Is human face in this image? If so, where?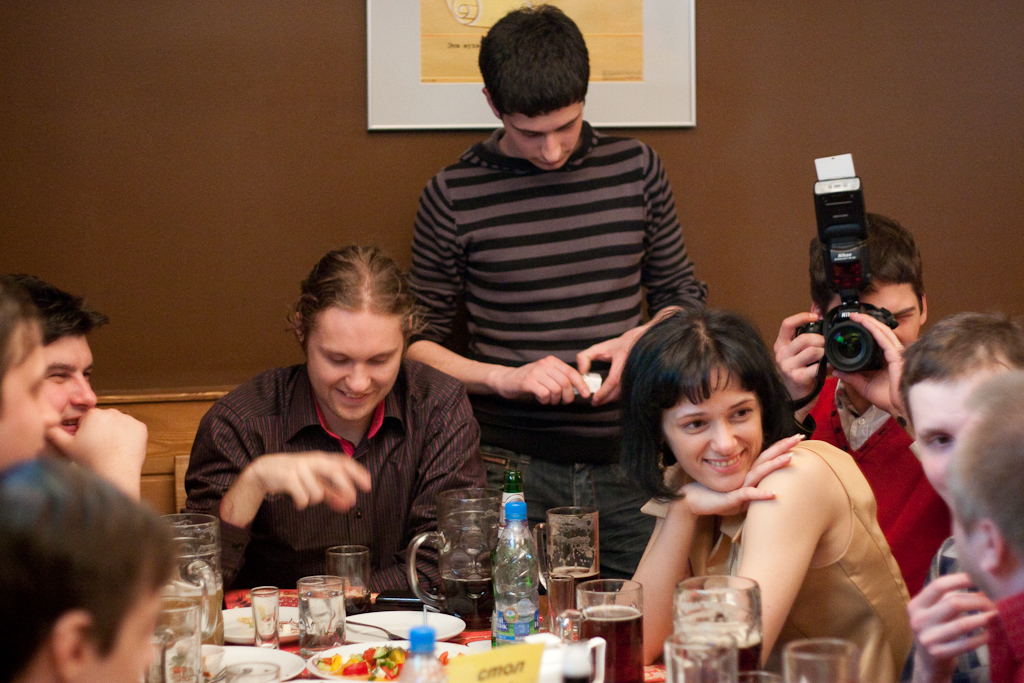
Yes, at <region>953, 450, 999, 593</region>.
